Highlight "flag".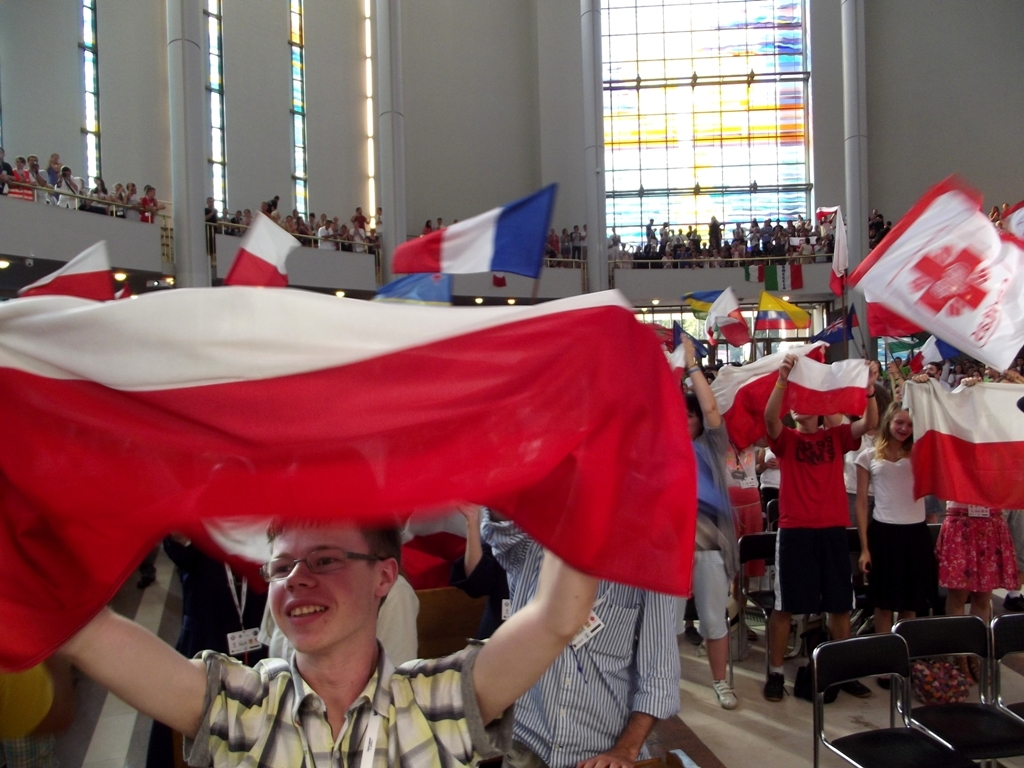
Highlighted region: [862,268,938,338].
